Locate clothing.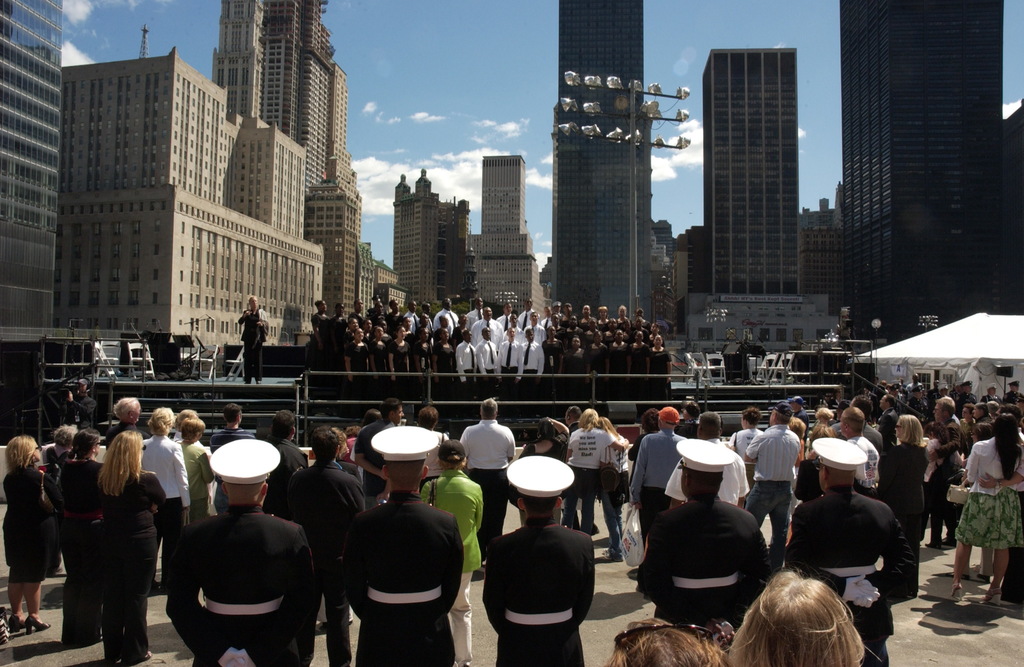
Bounding box: x1=390 y1=341 x2=408 y2=383.
